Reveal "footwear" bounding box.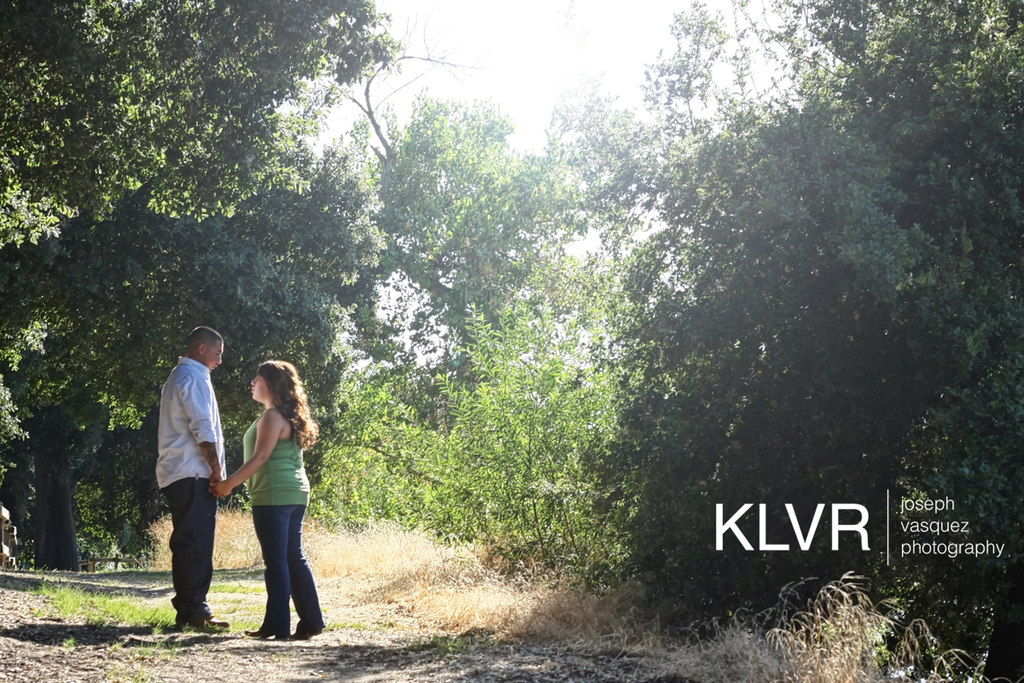
Revealed: (x1=292, y1=622, x2=324, y2=640).
